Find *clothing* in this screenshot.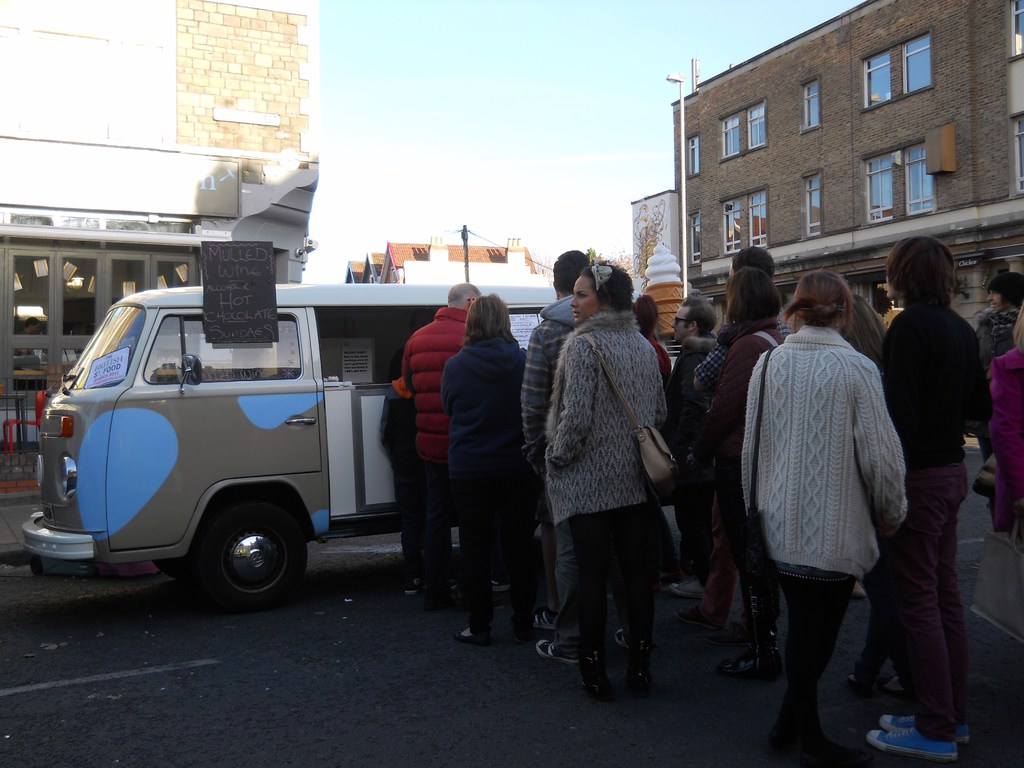
The bounding box for *clothing* is [969,301,1021,490].
